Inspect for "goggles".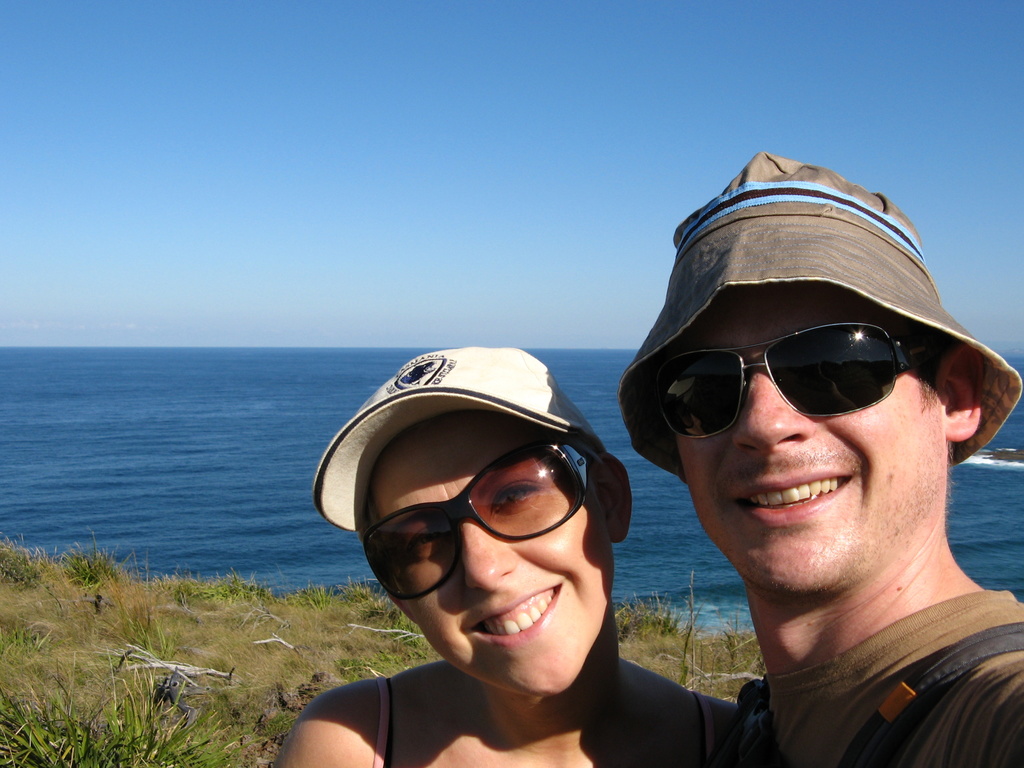
Inspection: left=648, top=324, right=952, bottom=442.
